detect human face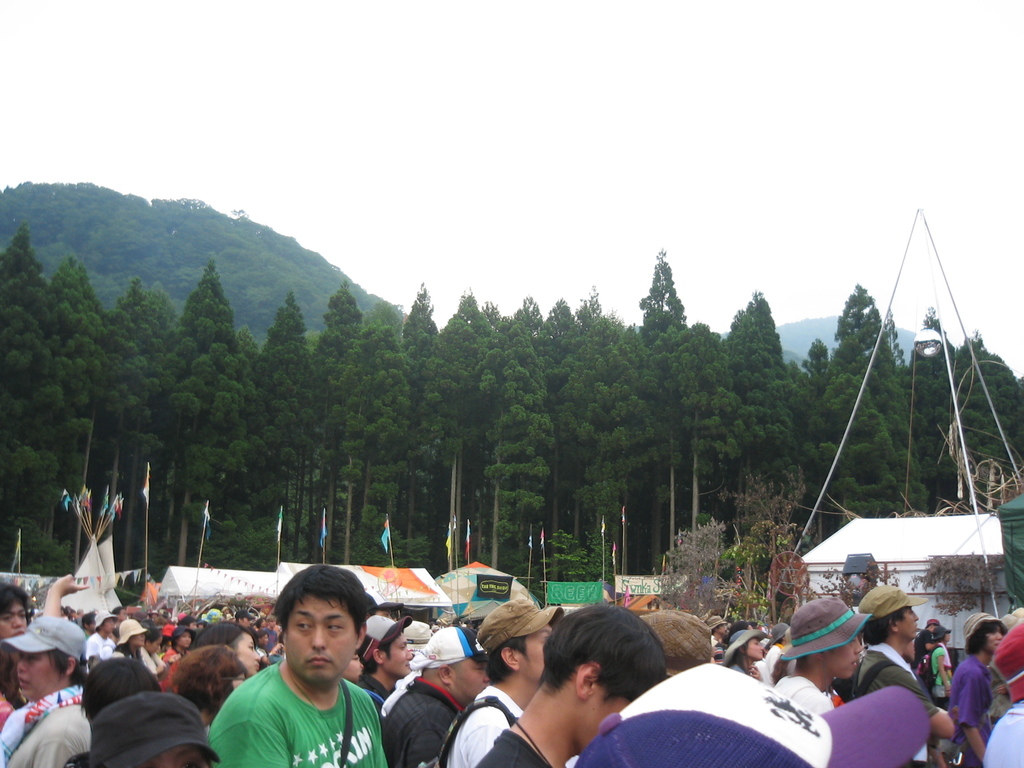
bbox=[1, 593, 25, 638]
